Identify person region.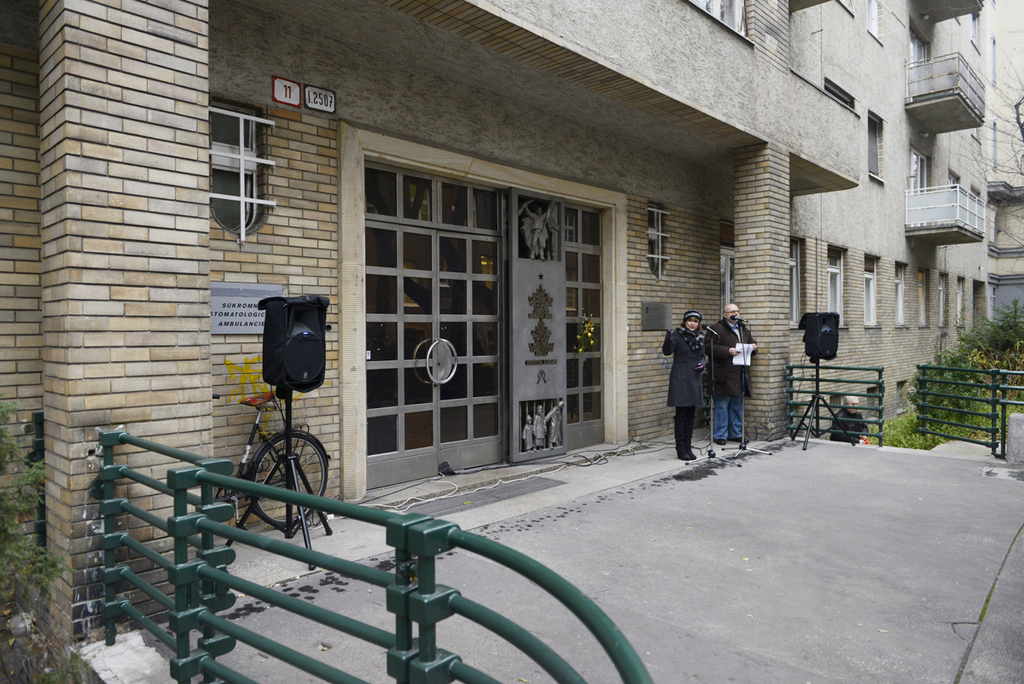
Region: [660, 305, 716, 460].
